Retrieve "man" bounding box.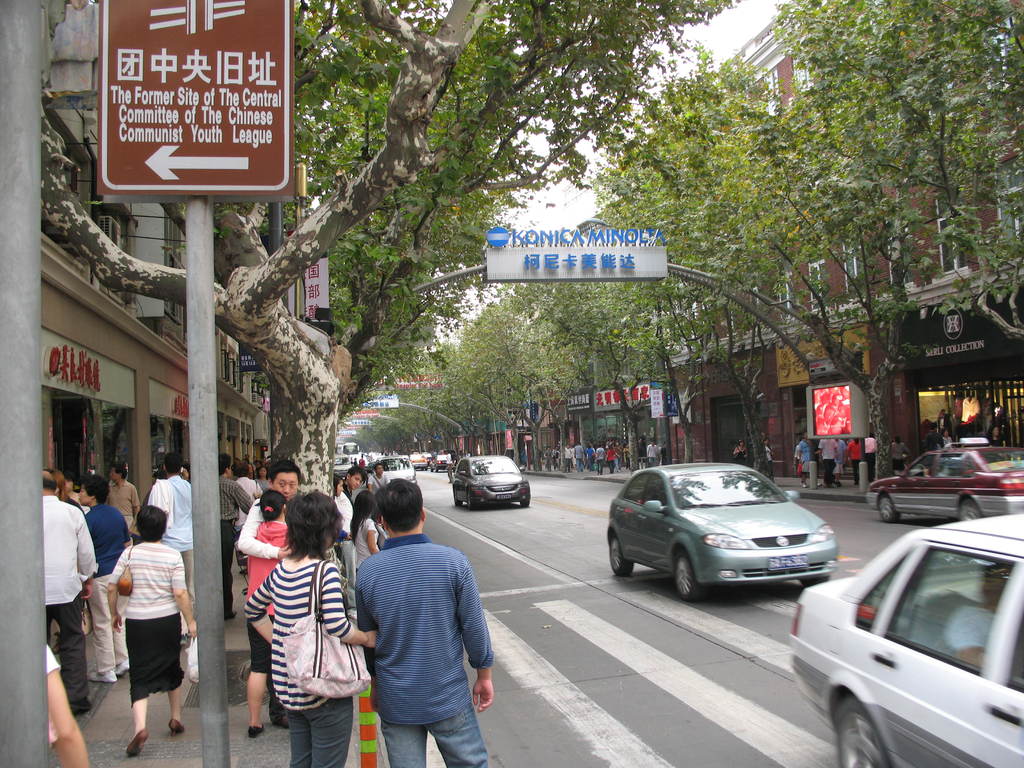
Bounding box: (x1=925, y1=424, x2=942, y2=456).
